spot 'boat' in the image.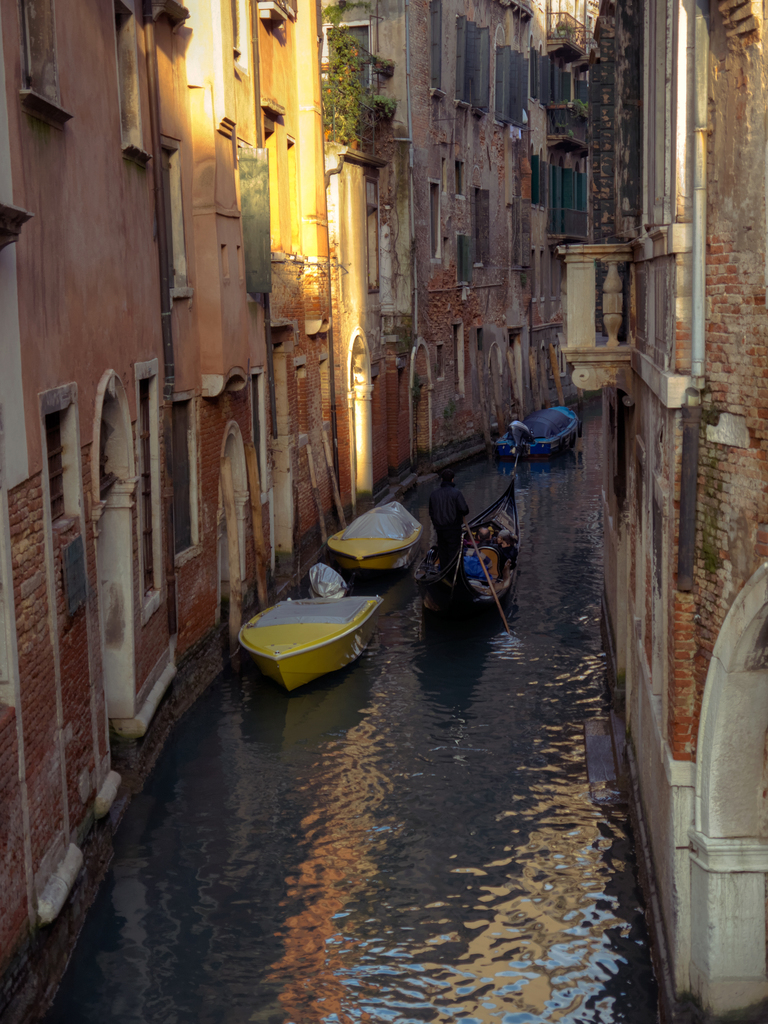
'boat' found at {"left": 324, "top": 482, "right": 432, "bottom": 582}.
